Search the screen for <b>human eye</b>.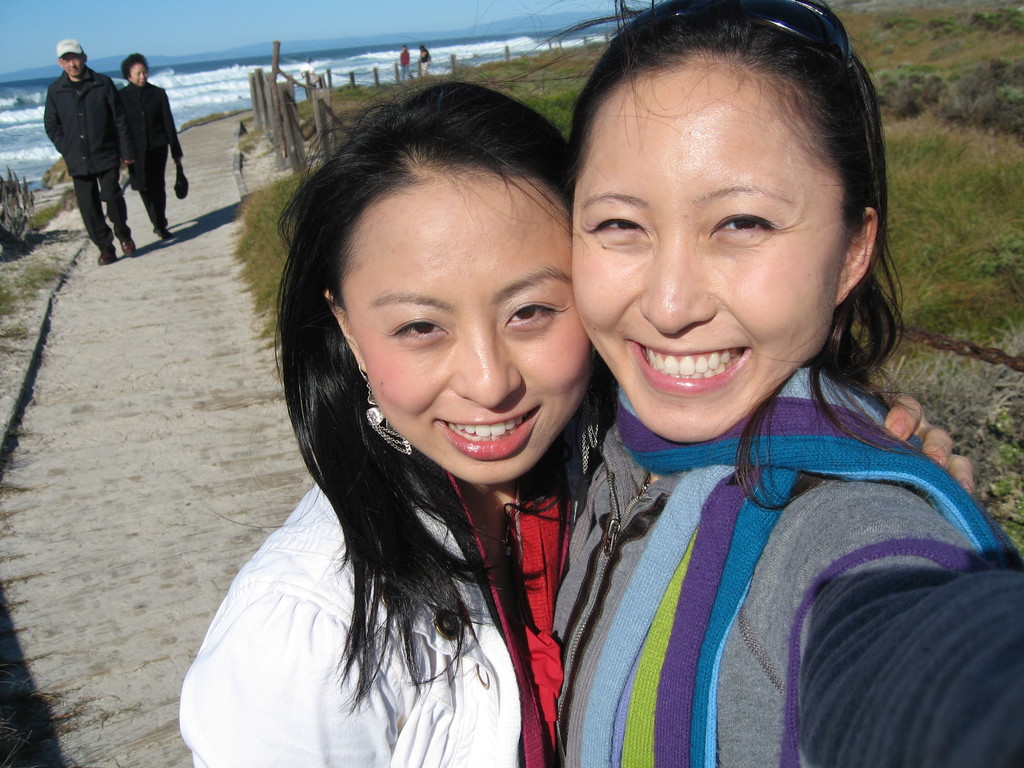
Found at 588:205:652:248.
